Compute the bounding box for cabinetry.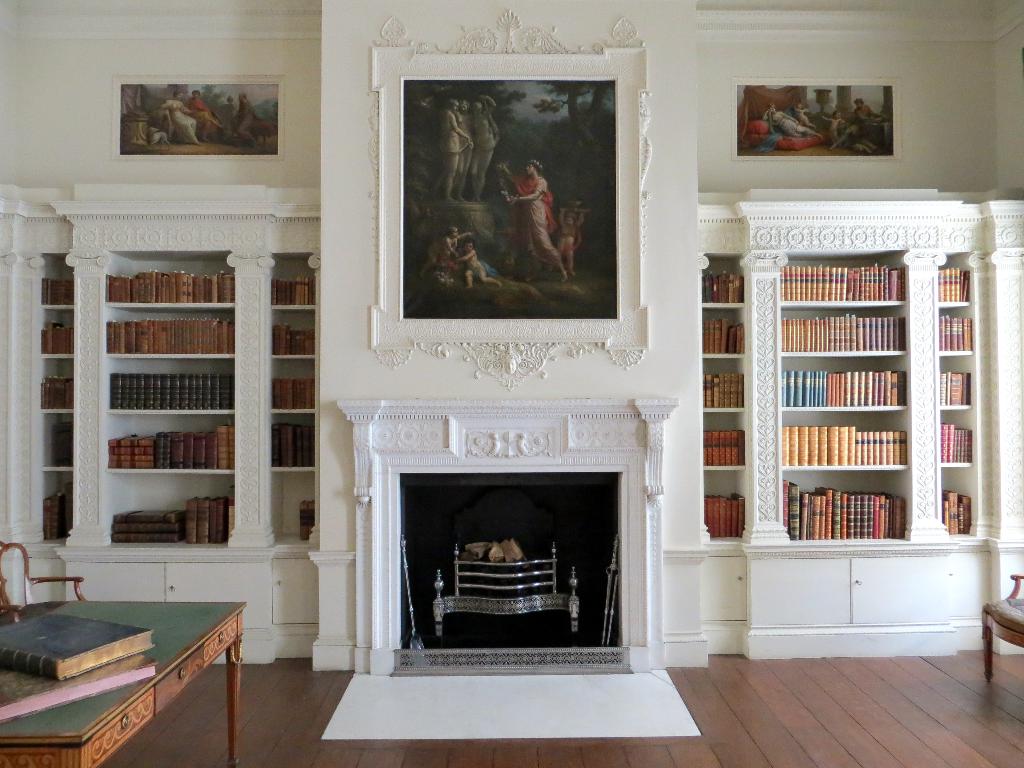
{"left": 0, "top": 182, "right": 344, "bottom": 654}.
